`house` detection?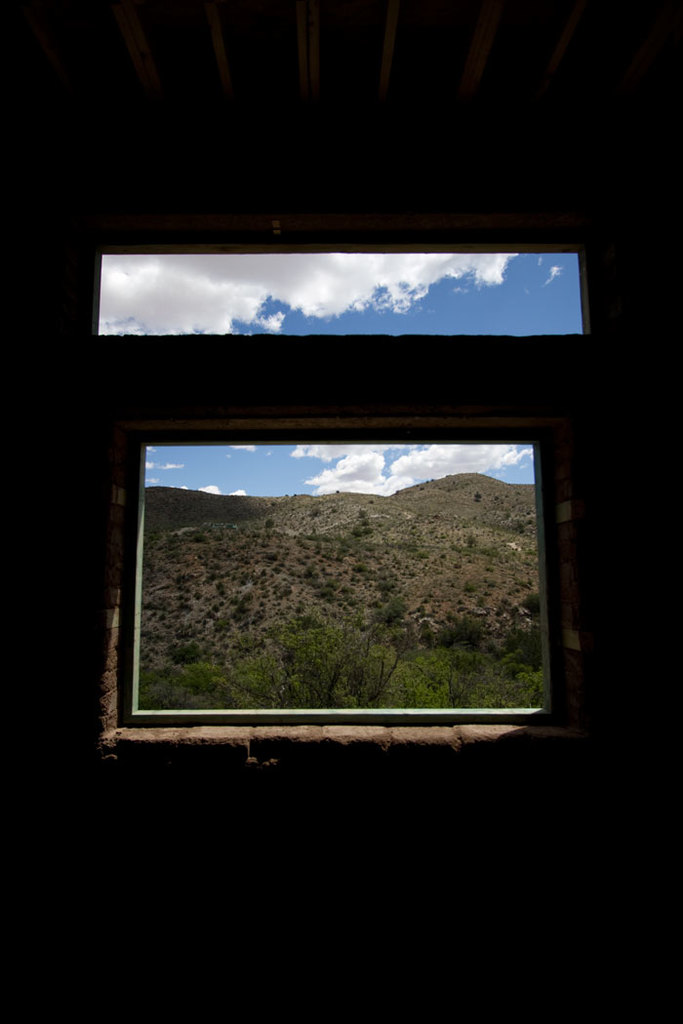
0, 0, 682, 1023
